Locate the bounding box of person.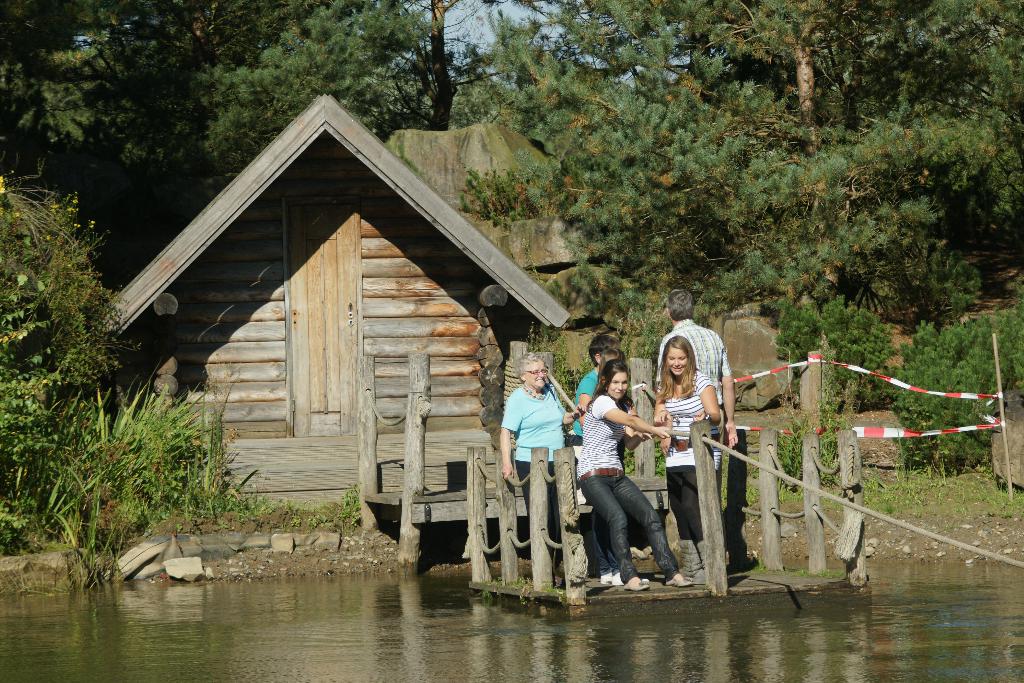
Bounding box: Rect(497, 356, 583, 586).
